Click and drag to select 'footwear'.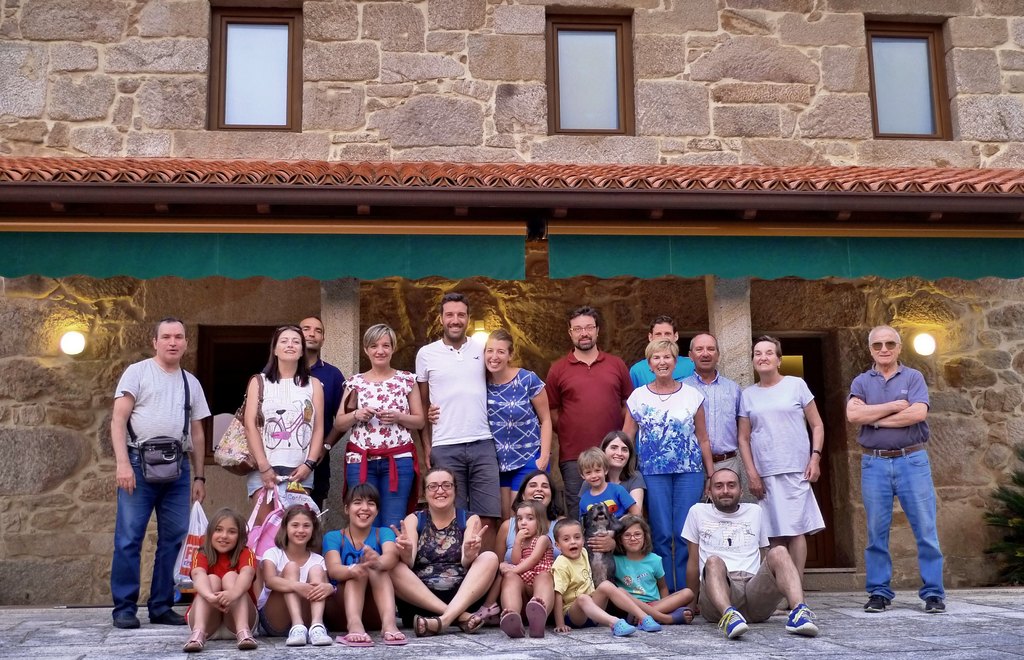
Selection: [381, 626, 410, 645].
